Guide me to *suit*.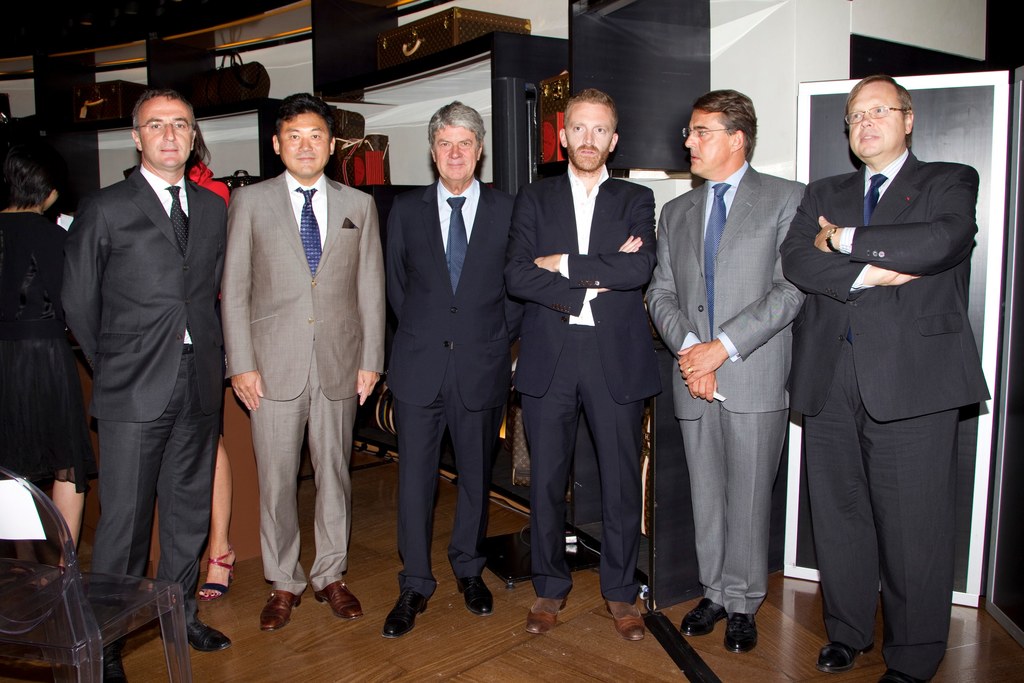
Guidance: <region>796, 69, 990, 682</region>.
